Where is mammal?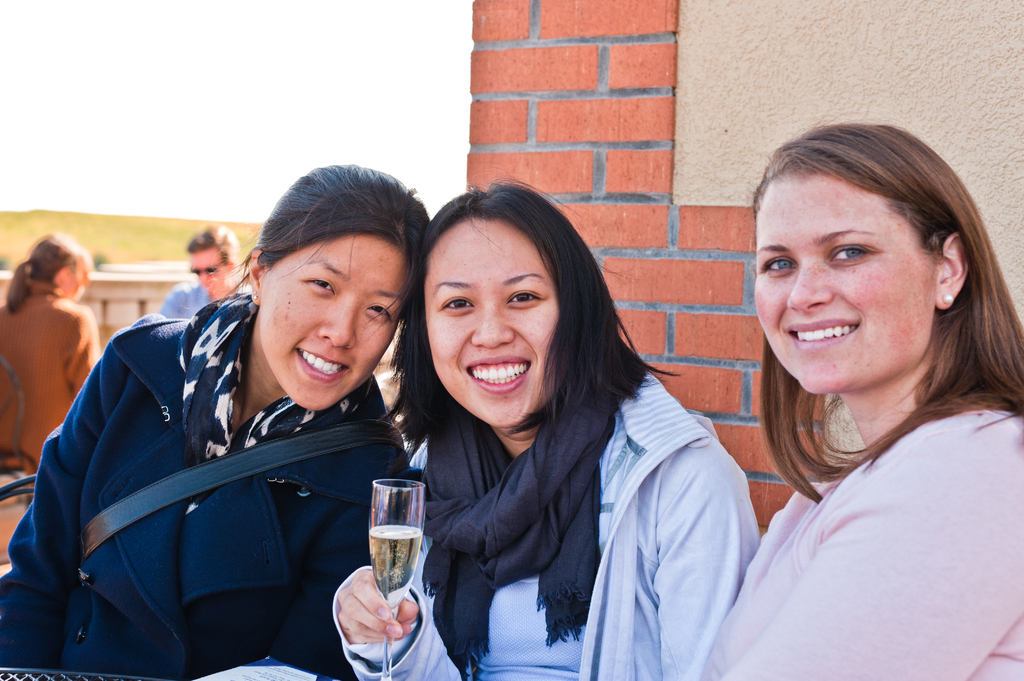
<box>0,235,102,476</box>.
